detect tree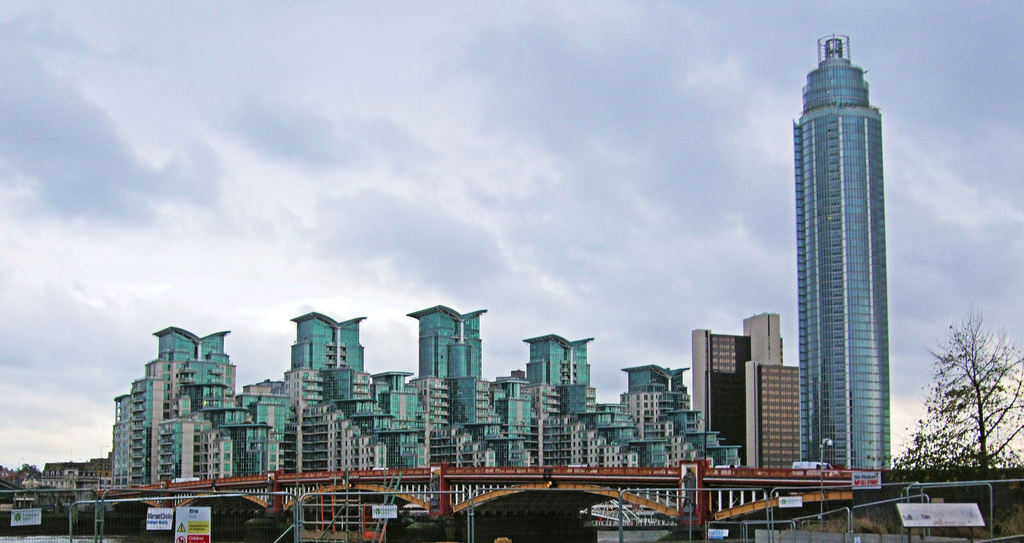
(x1=895, y1=300, x2=1023, y2=527)
